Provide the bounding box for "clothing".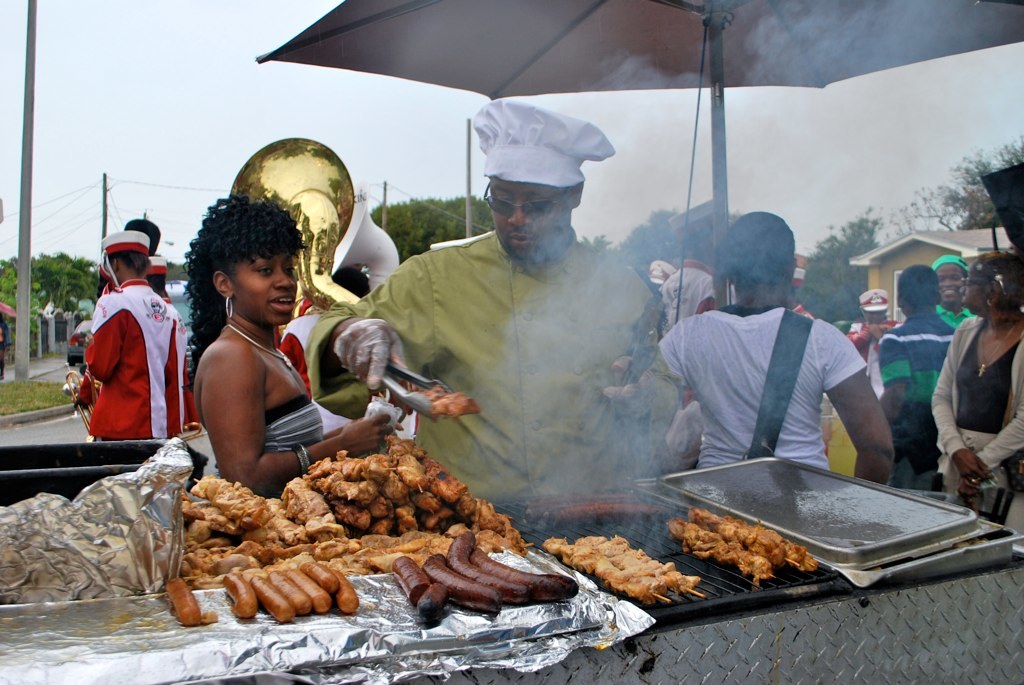
{"x1": 845, "y1": 322, "x2": 906, "y2": 403}.
